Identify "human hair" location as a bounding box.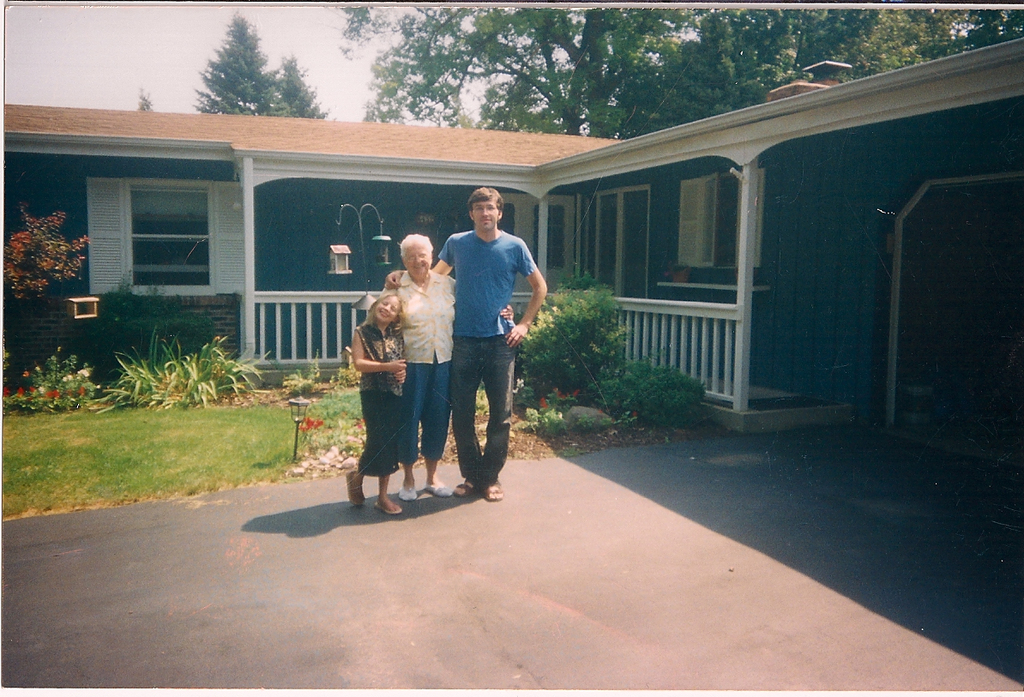
detection(361, 288, 408, 339).
